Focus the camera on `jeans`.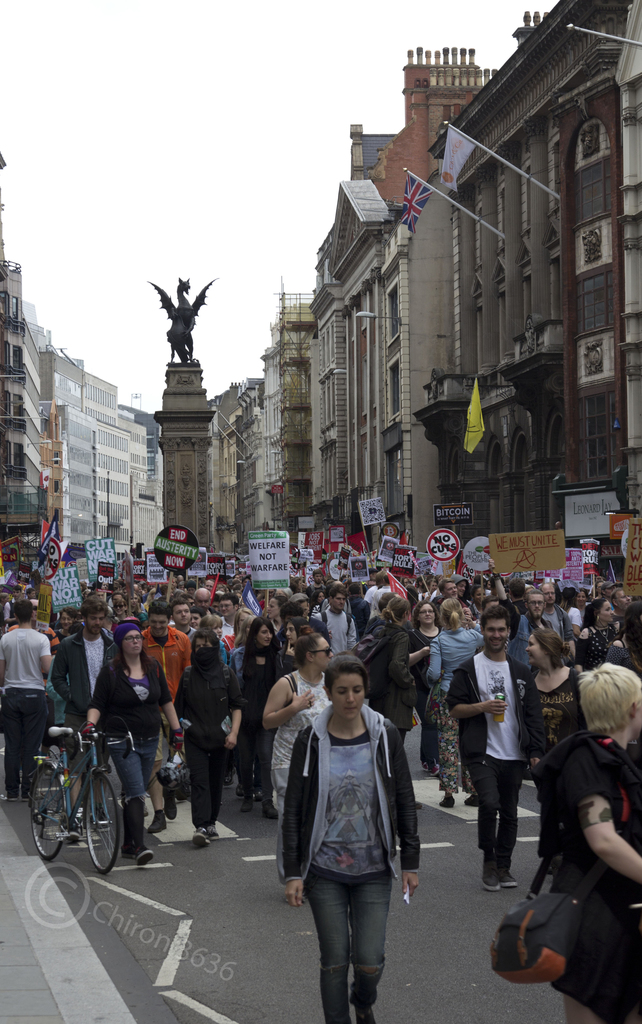
Focus region: 308:857:402:1015.
